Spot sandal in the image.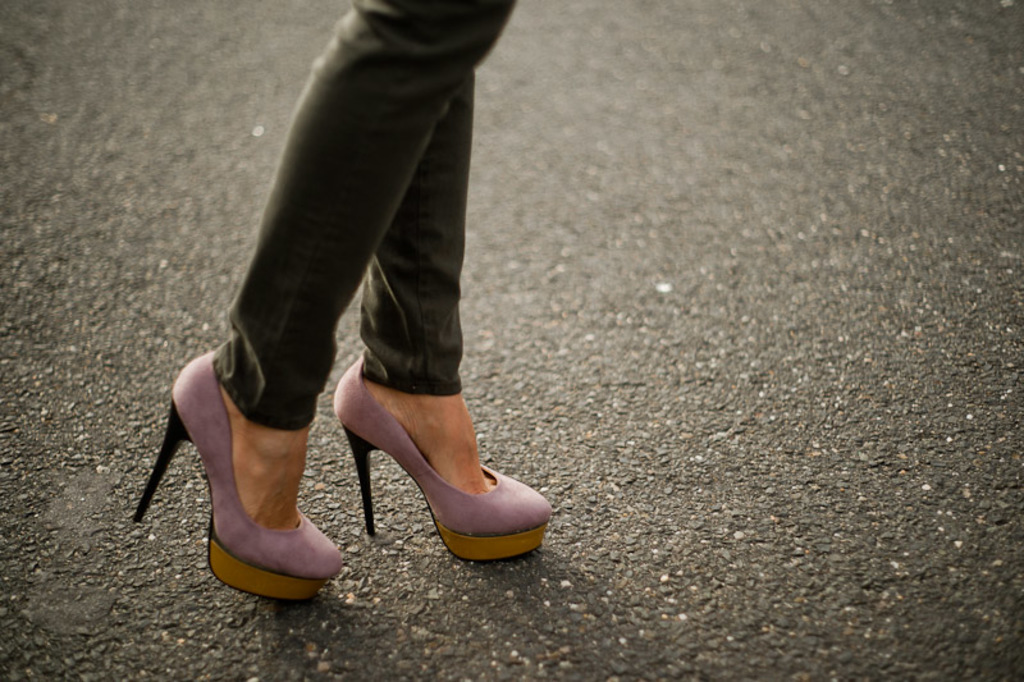
sandal found at [131, 349, 347, 599].
